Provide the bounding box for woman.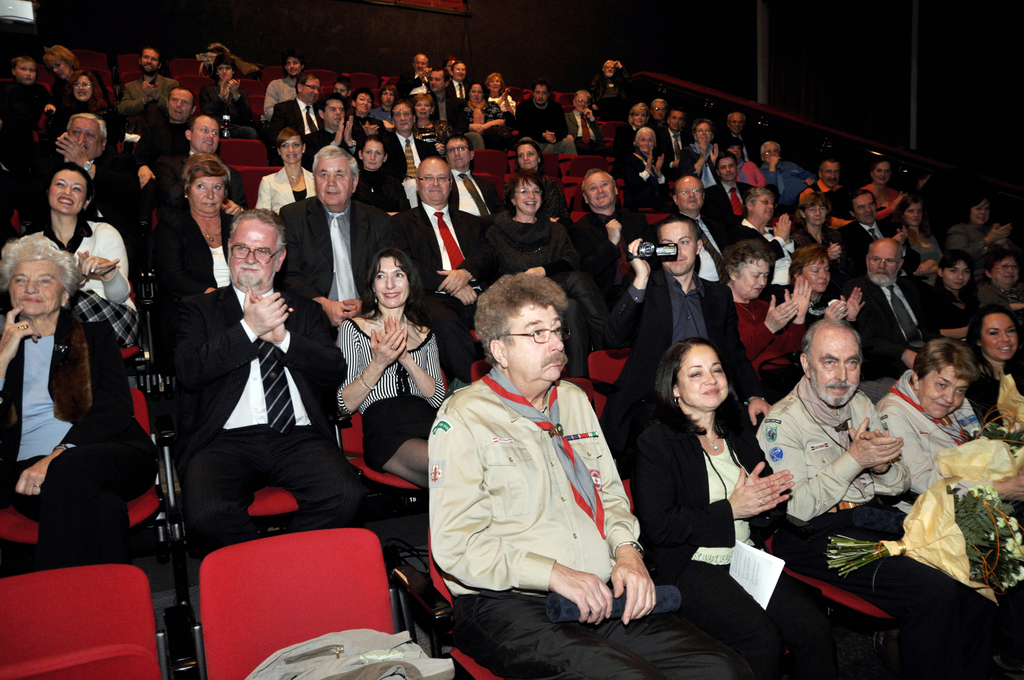
<box>886,197,941,271</box>.
